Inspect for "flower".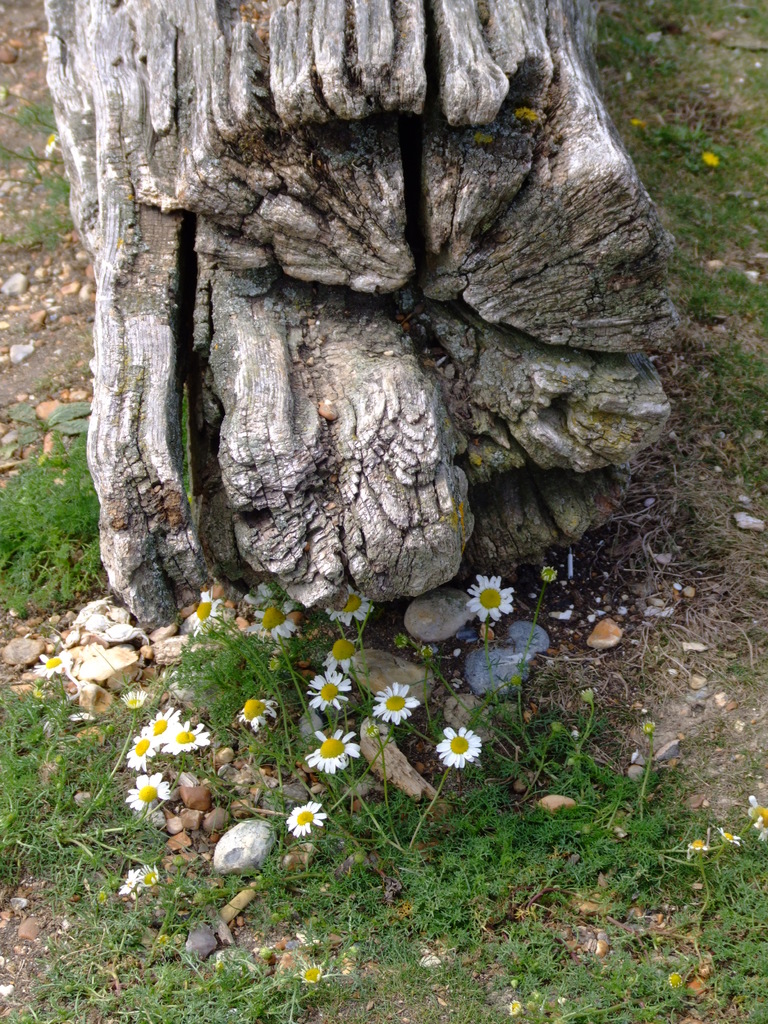
Inspection: bbox=[438, 725, 480, 767].
